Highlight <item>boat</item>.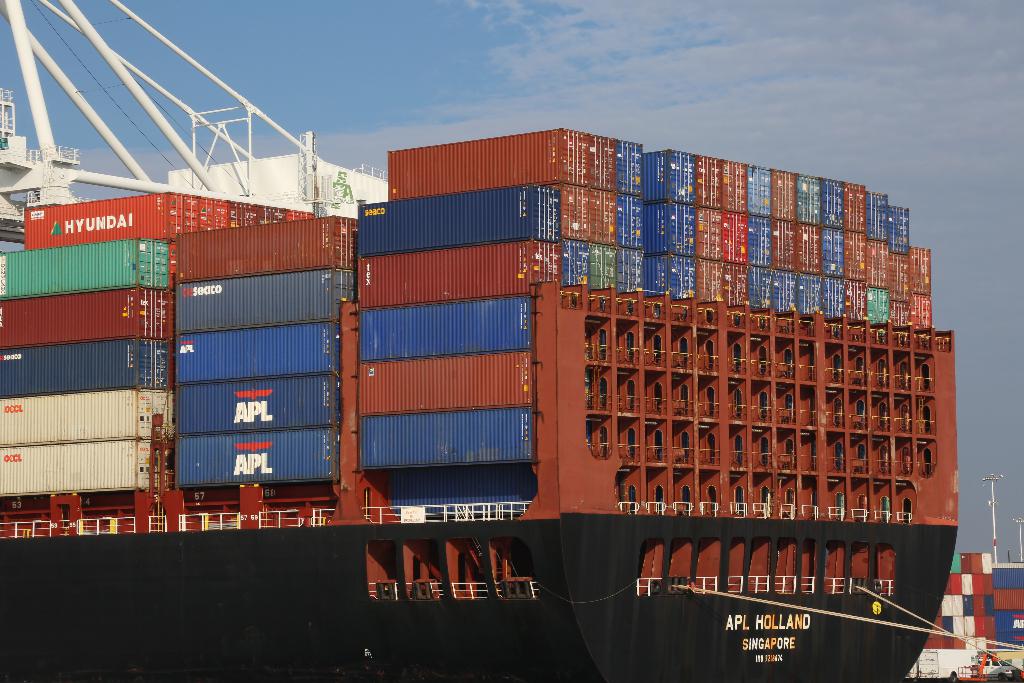
Highlighted region: {"left": 0, "top": 0, "right": 952, "bottom": 682}.
